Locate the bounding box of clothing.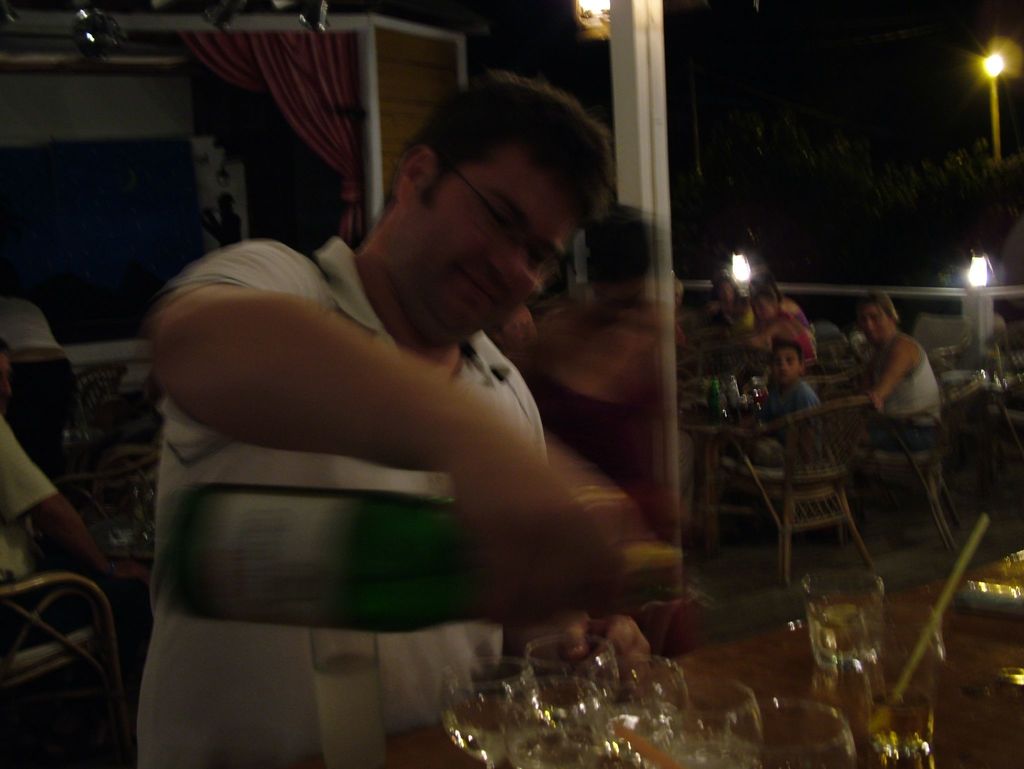
Bounding box: BBox(149, 132, 729, 727).
